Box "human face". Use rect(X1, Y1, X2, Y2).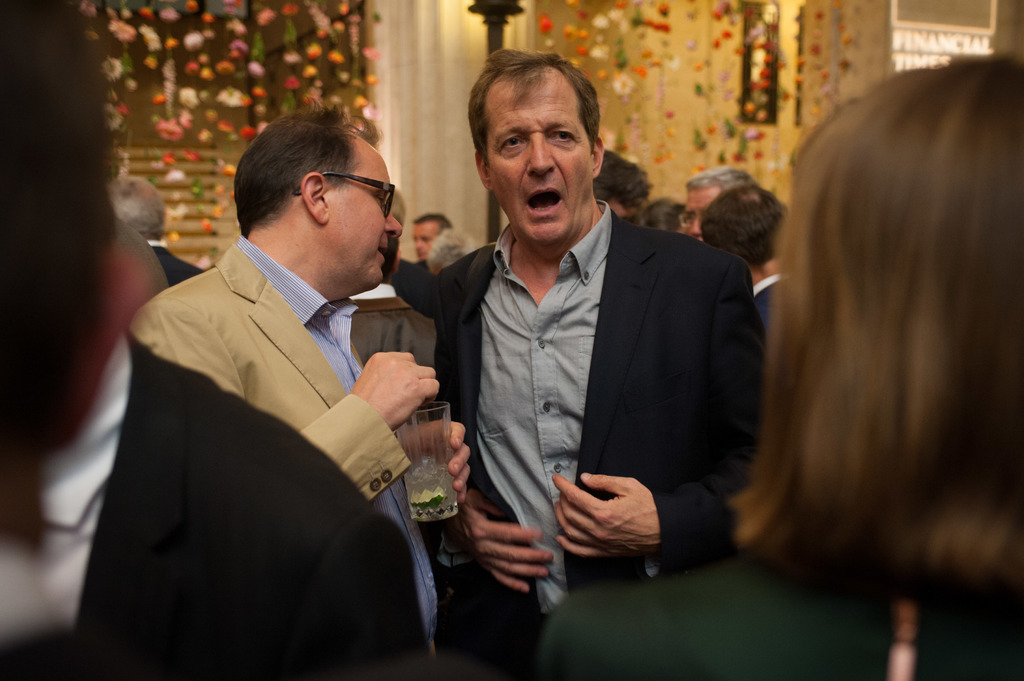
rect(413, 223, 442, 258).
